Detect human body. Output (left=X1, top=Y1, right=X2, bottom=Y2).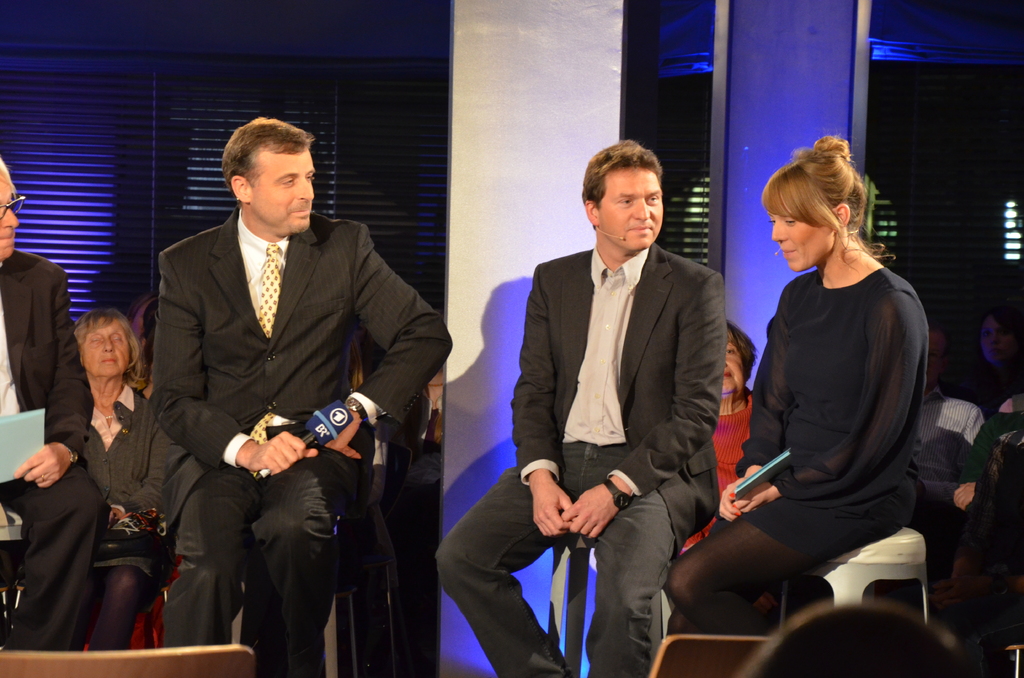
(left=675, top=385, right=754, bottom=561).
